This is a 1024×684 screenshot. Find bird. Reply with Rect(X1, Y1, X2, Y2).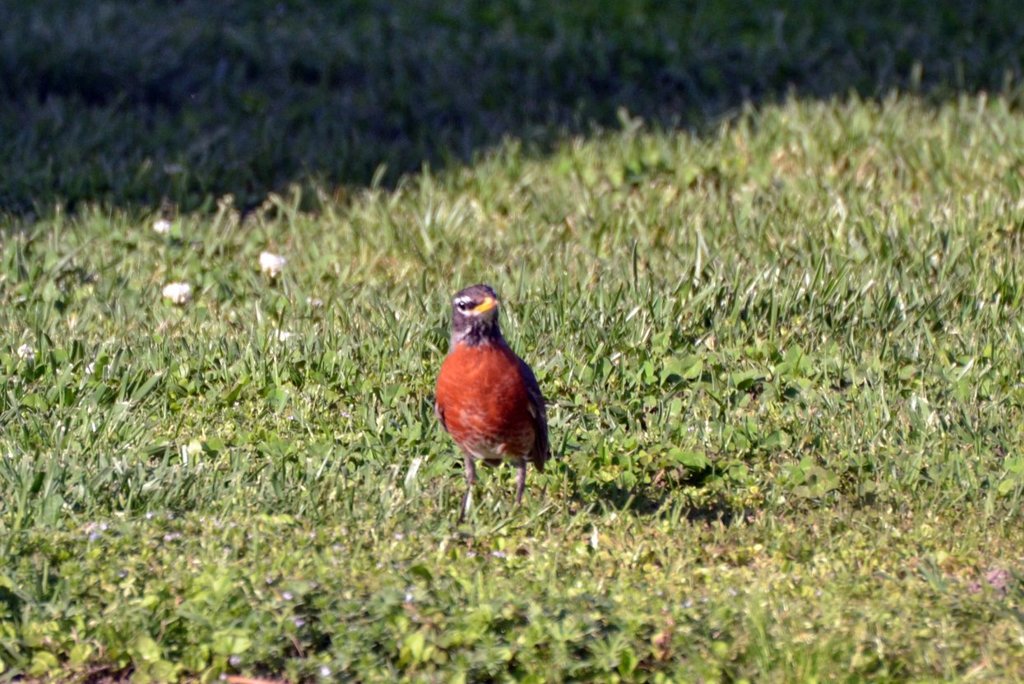
Rect(421, 285, 557, 492).
